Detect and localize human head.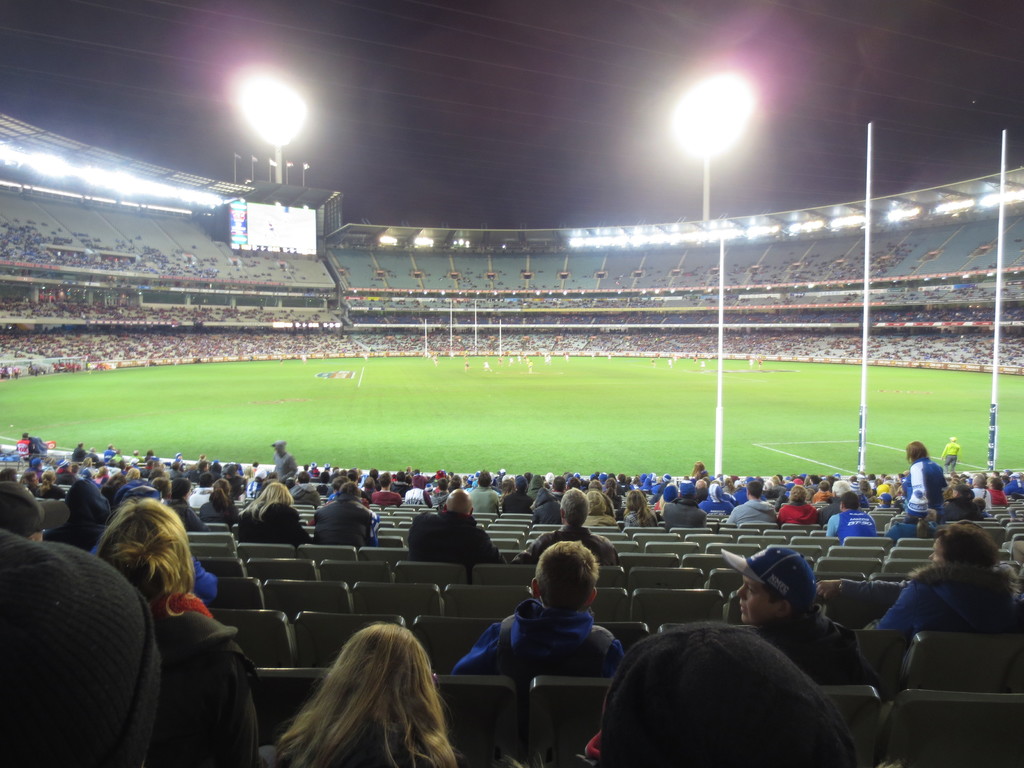
Localized at bbox=[282, 479, 296, 484].
